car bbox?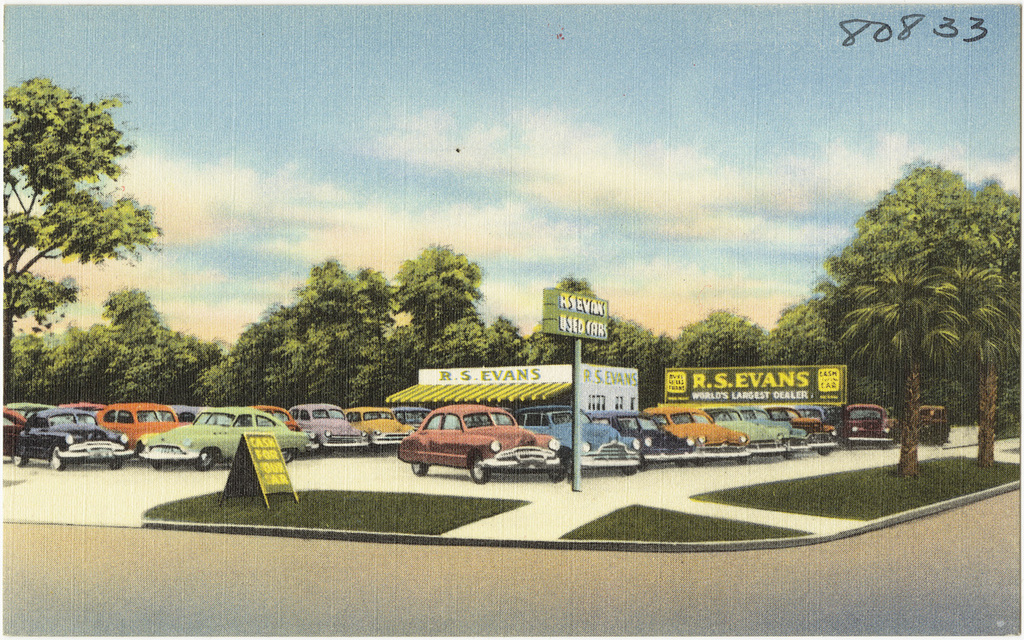
select_region(46, 443, 150, 462)
